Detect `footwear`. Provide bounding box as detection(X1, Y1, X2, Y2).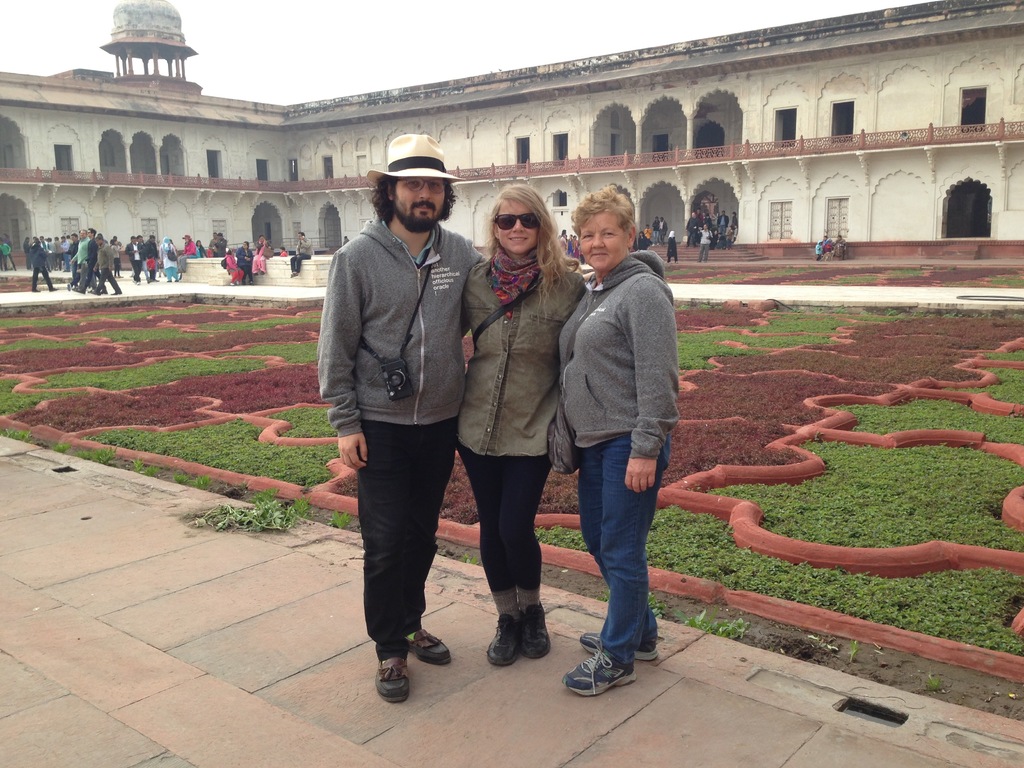
detection(553, 637, 640, 707).
